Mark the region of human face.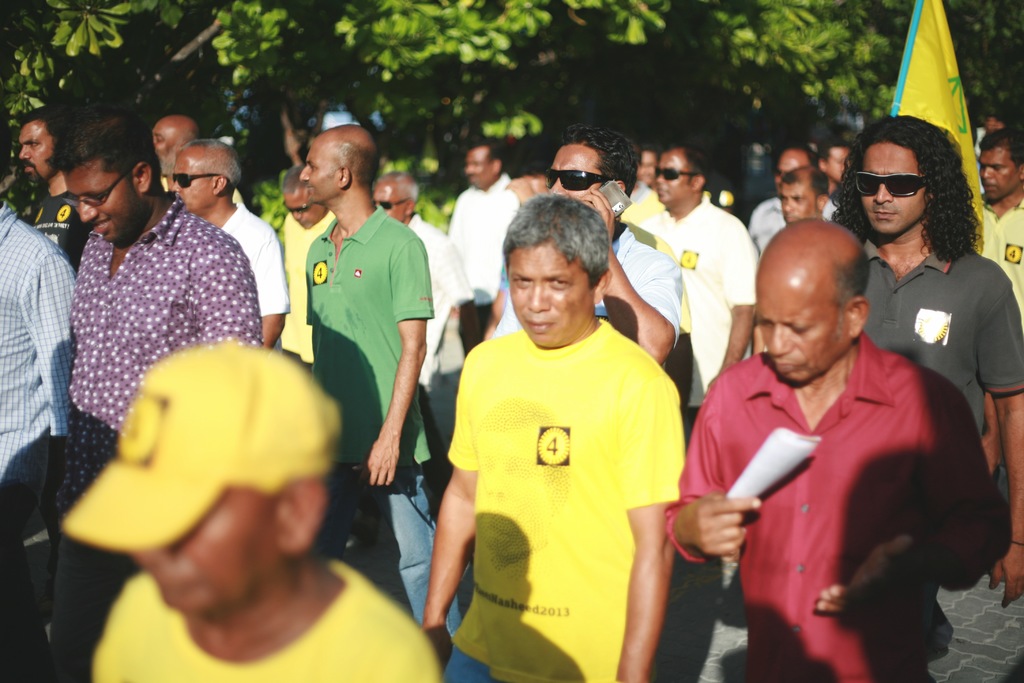
Region: 979,143,1016,202.
